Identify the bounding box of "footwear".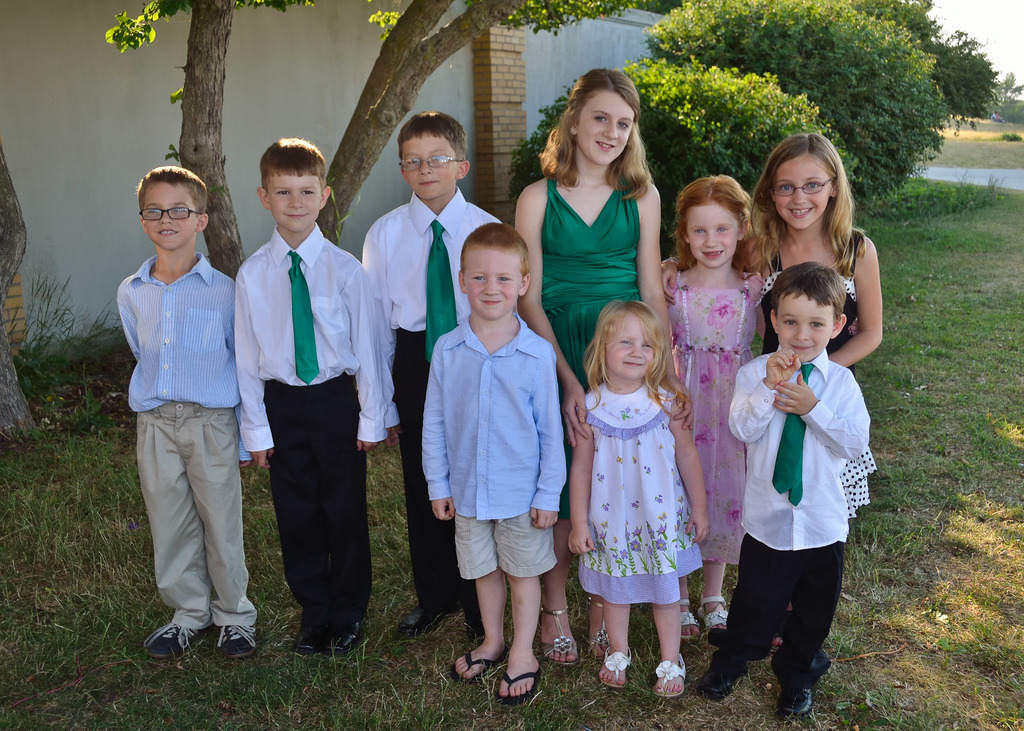
399,607,435,634.
